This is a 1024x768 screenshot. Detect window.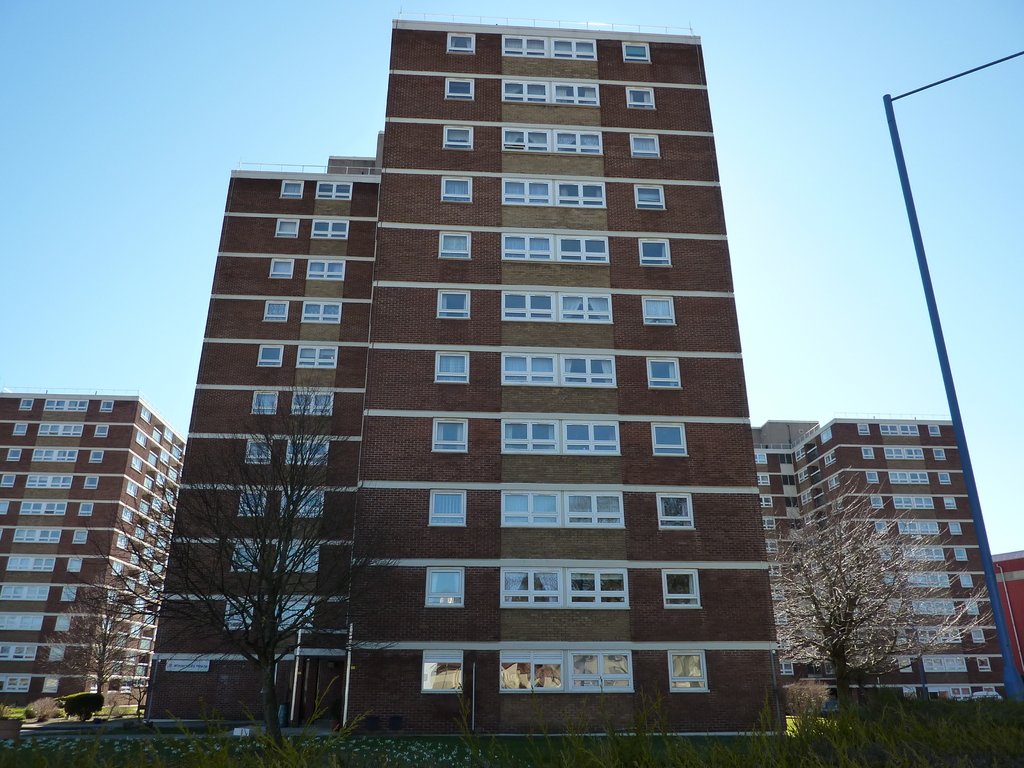
detection(772, 612, 785, 627).
